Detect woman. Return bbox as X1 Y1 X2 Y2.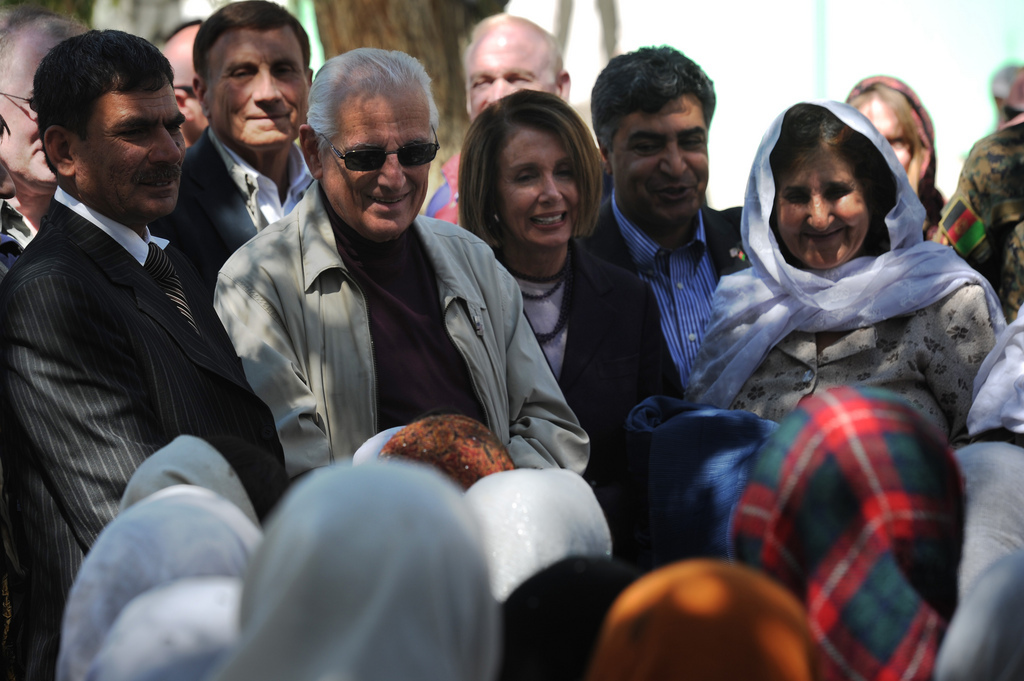
683 100 998 427.
